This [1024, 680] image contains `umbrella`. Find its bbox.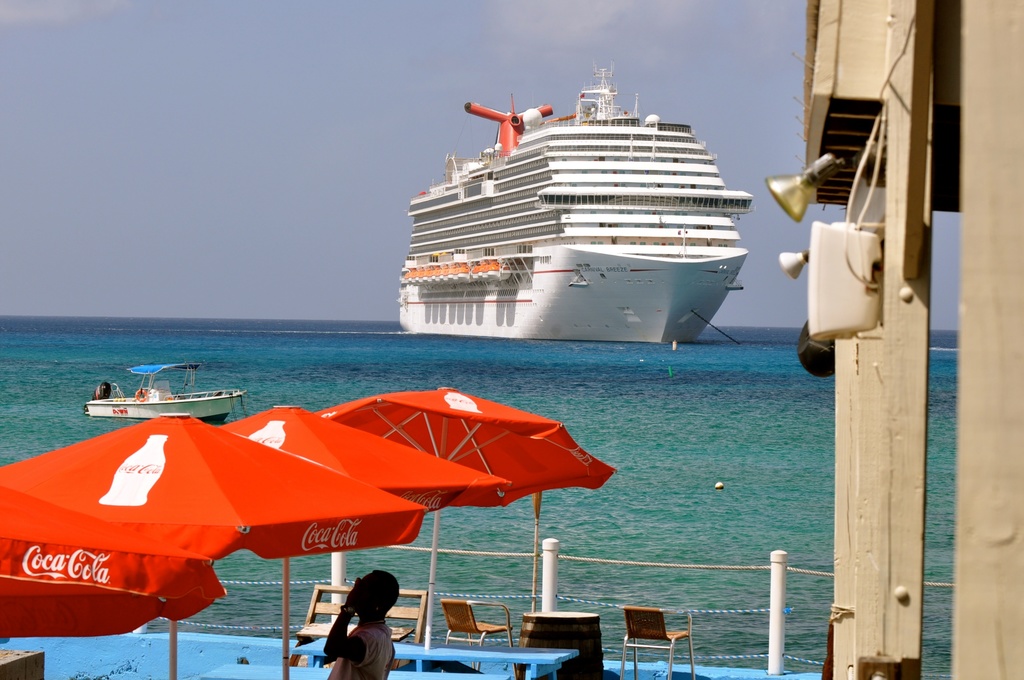
{"left": 1, "top": 469, "right": 226, "bottom": 638}.
